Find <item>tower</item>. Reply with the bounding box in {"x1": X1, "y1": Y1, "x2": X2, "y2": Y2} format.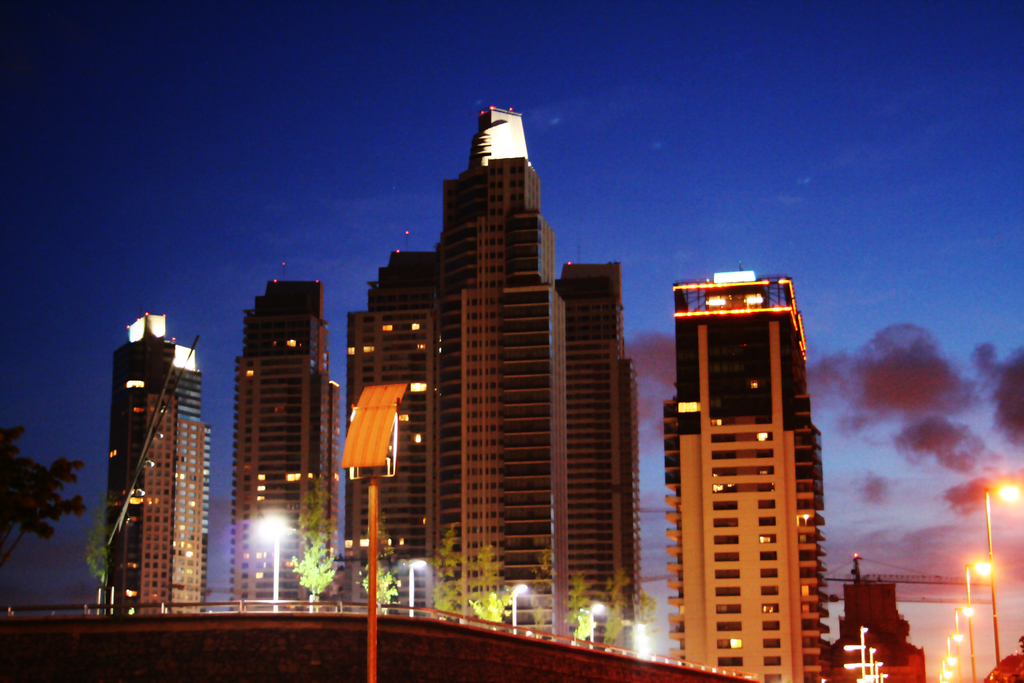
{"x1": 100, "y1": 304, "x2": 209, "y2": 611}.
